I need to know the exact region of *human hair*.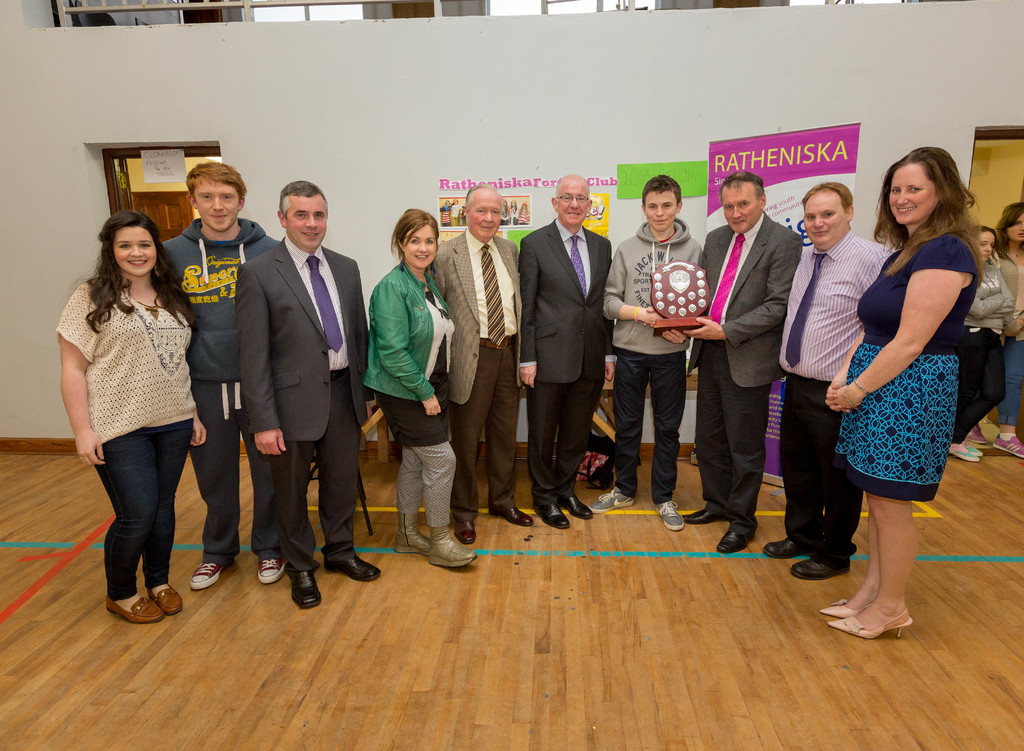
Region: locate(797, 181, 854, 212).
